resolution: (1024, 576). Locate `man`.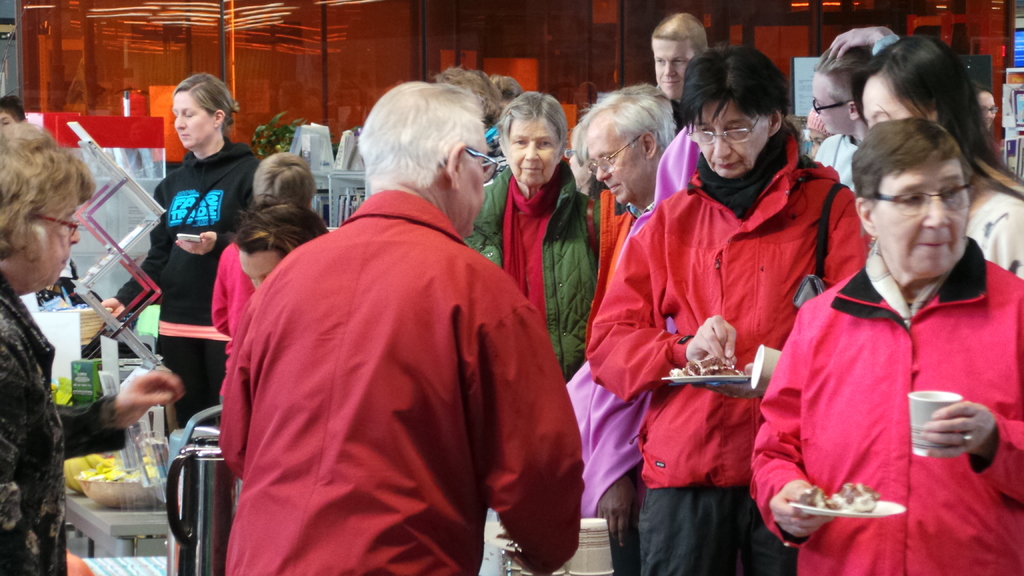
(left=652, top=8, right=707, bottom=130).
